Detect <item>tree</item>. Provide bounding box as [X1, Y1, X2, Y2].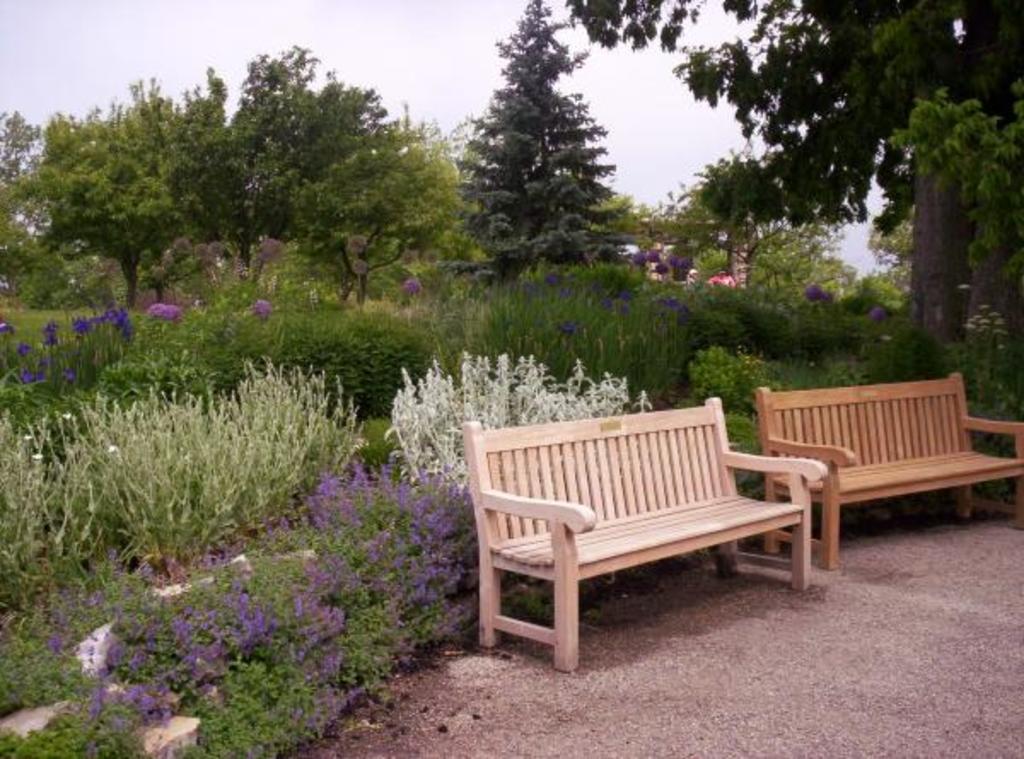
[454, 38, 638, 302].
